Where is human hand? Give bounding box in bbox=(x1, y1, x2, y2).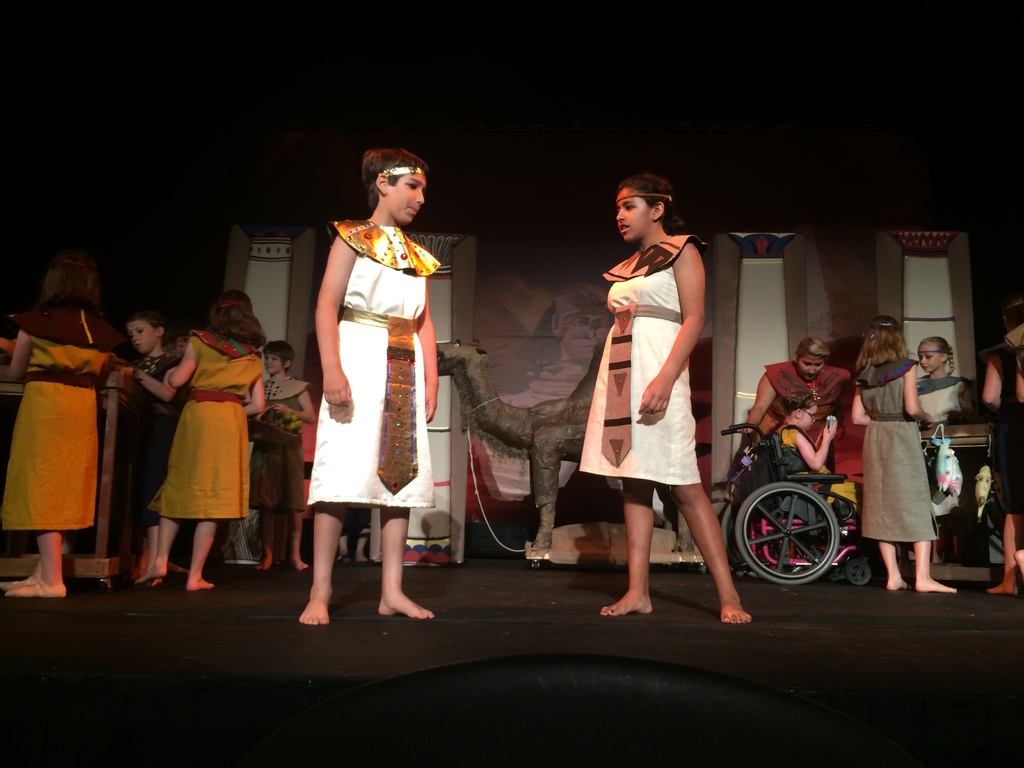
bbox=(822, 420, 838, 447).
